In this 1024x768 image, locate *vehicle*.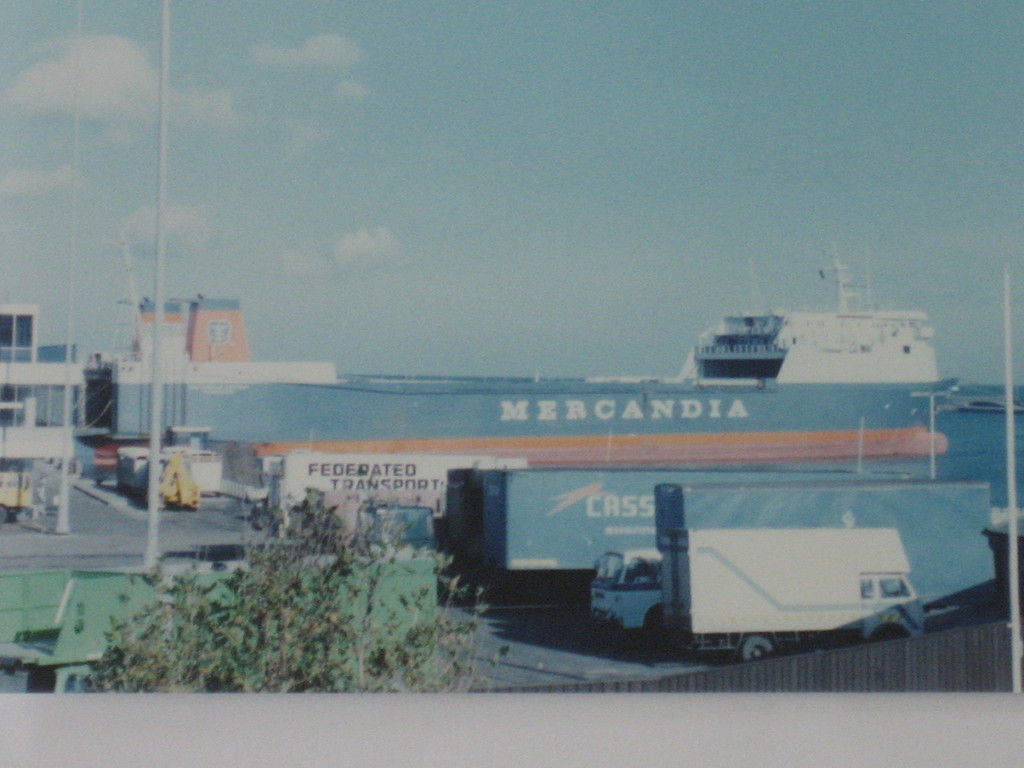
Bounding box: select_region(0, 472, 35, 525).
